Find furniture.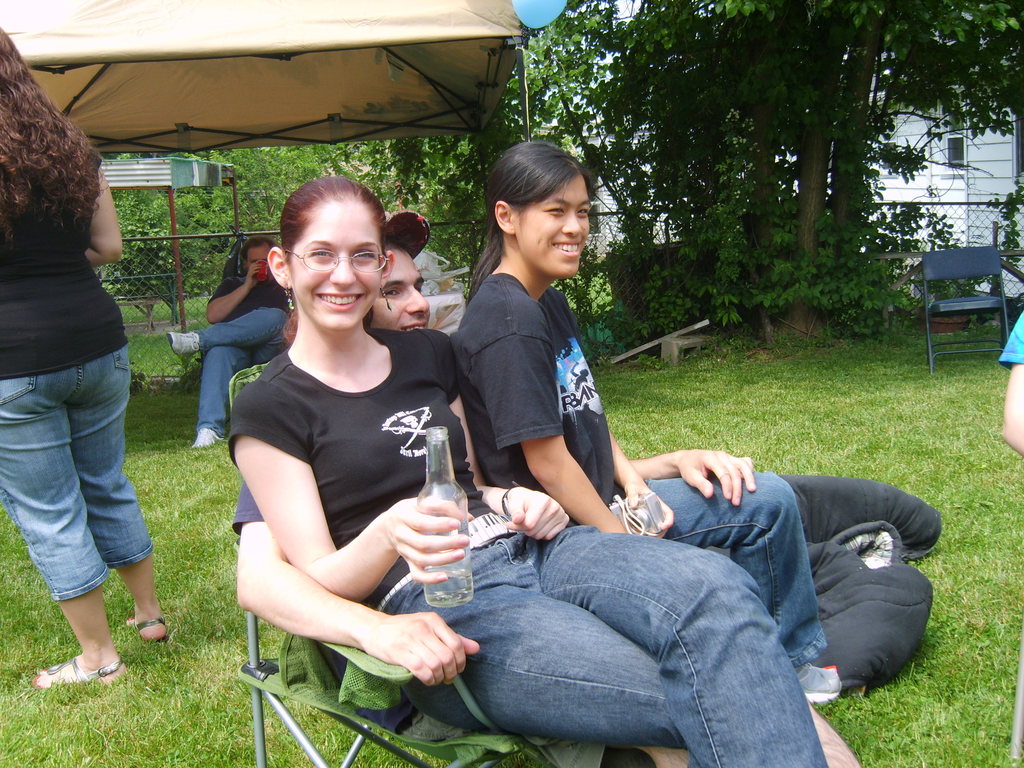
[x1=424, y1=281, x2=465, y2=337].
